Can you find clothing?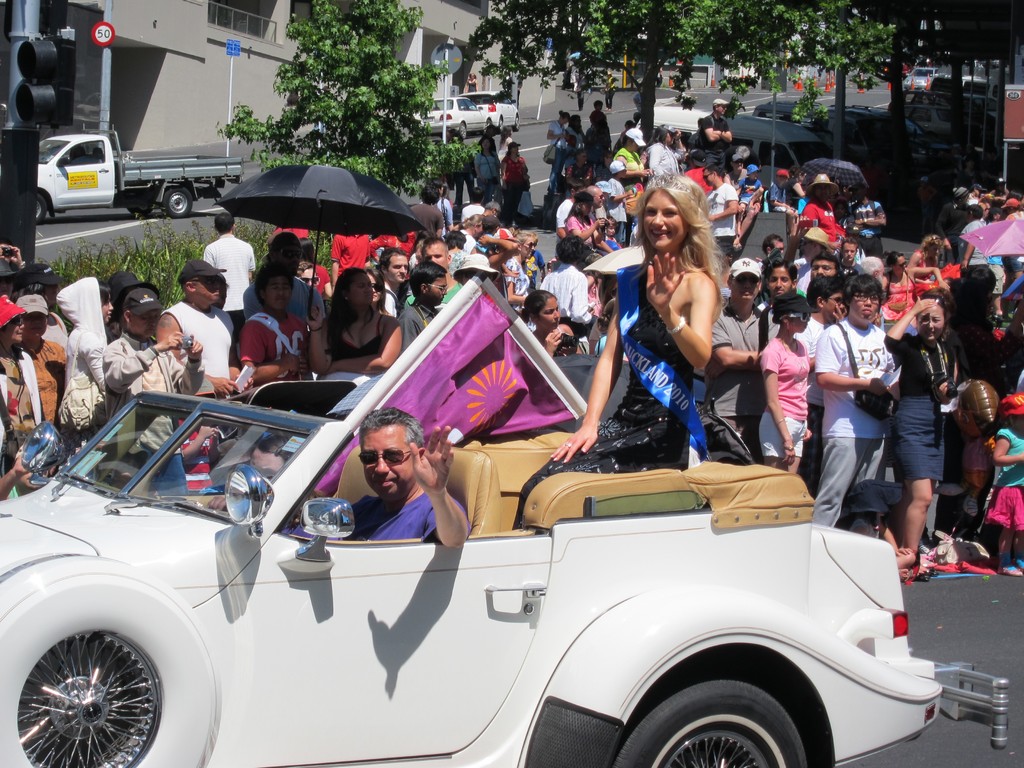
Yes, bounding box: bbox=[881, 336, 956, 479].
